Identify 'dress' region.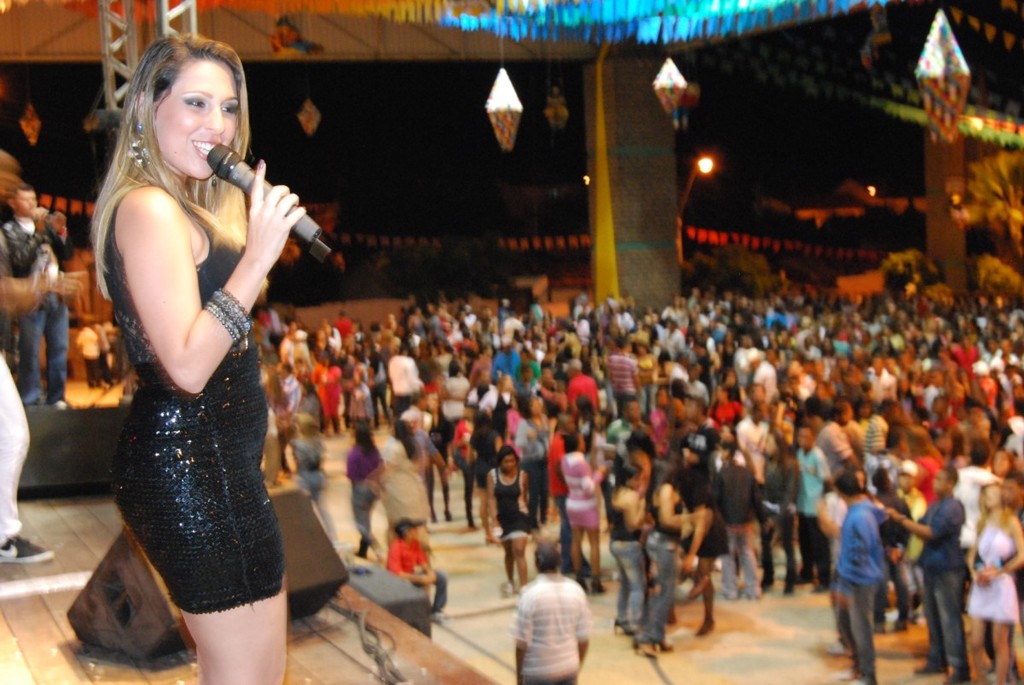
Region: x1=968, y1=530, x2=1018, y2=624.
